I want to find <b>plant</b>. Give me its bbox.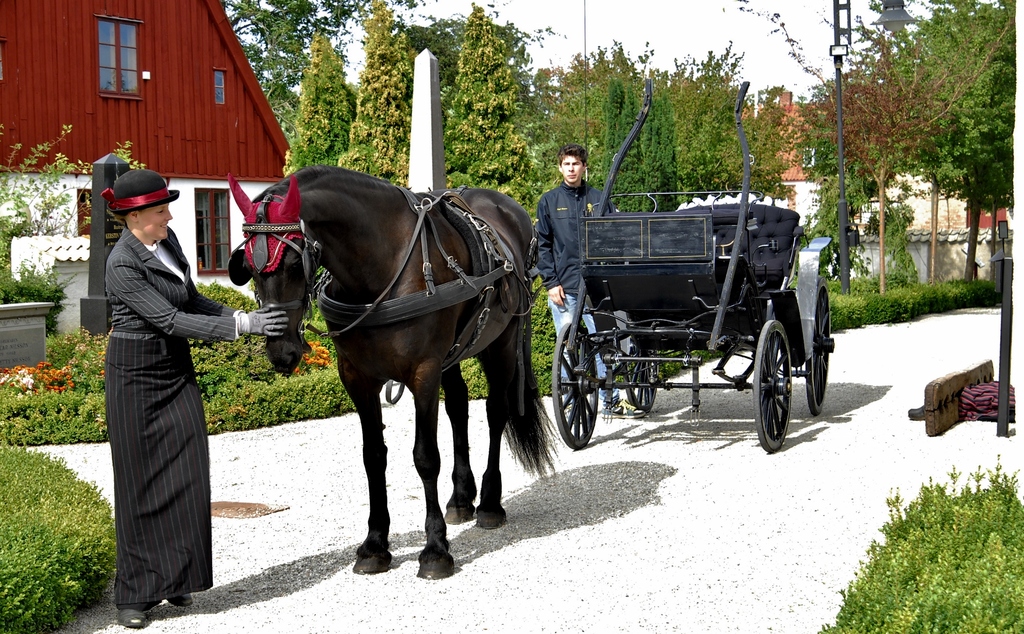
(left=0, top=122, right=152, bottom=305).
